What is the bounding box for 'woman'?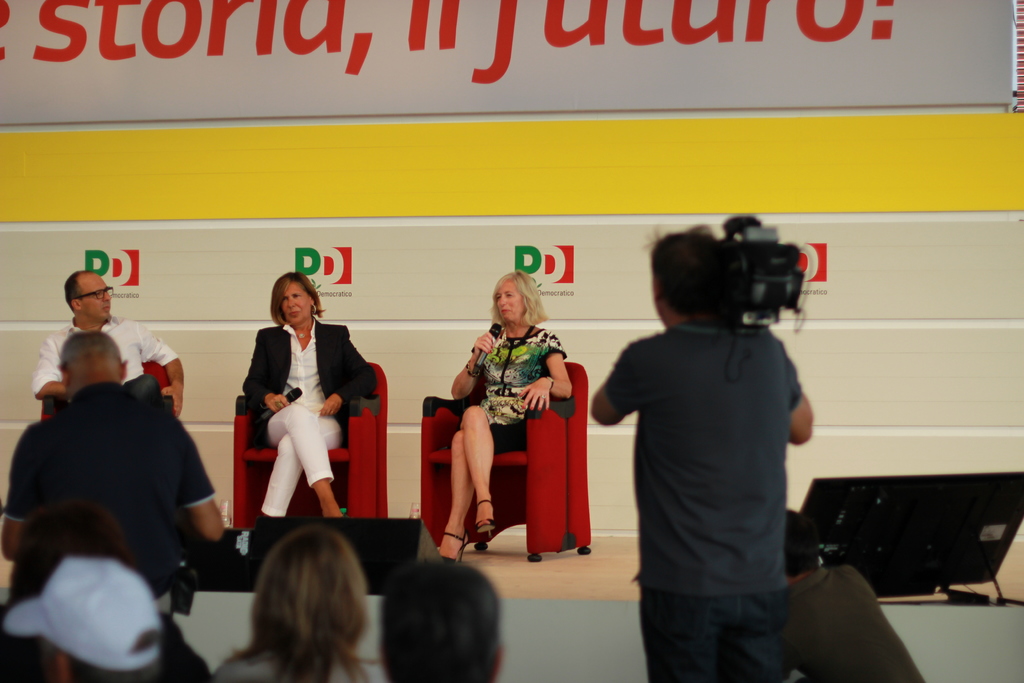
(left=206, top=523, right=381, bottom=682).
